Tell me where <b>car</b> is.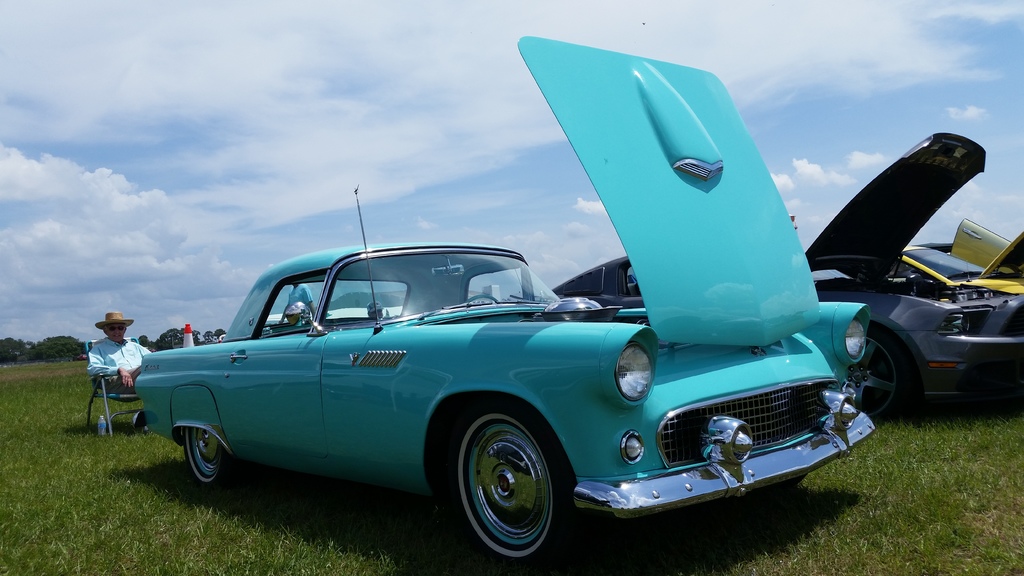
<b>car</b> is at region(885, 213, 1023, 298).
